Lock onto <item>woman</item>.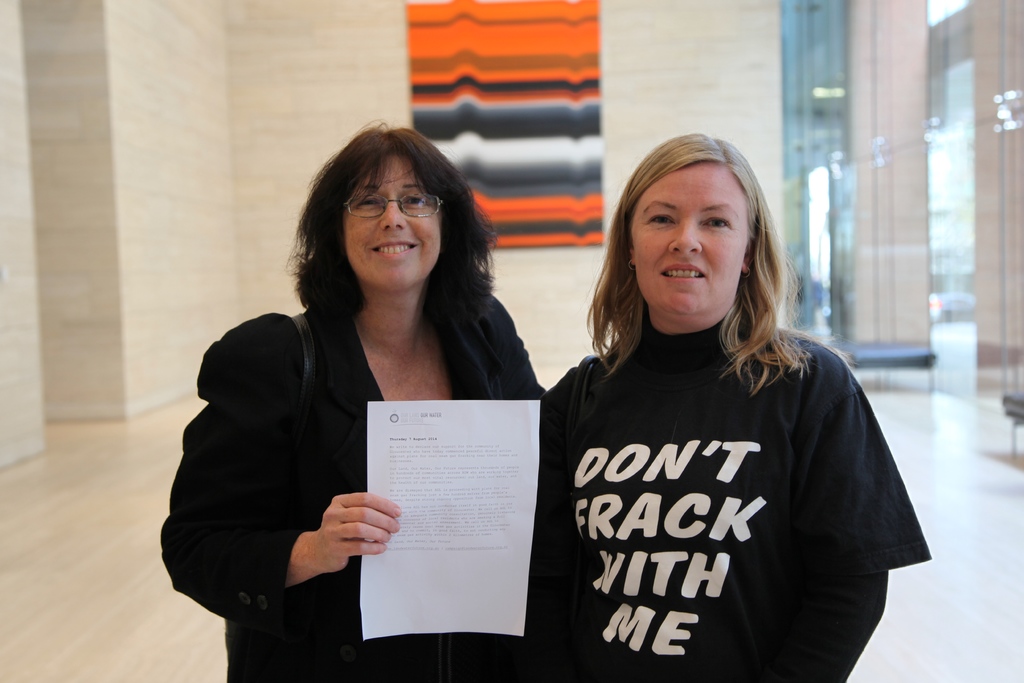
Locked: l=541, t=129, r=931, b=682.
